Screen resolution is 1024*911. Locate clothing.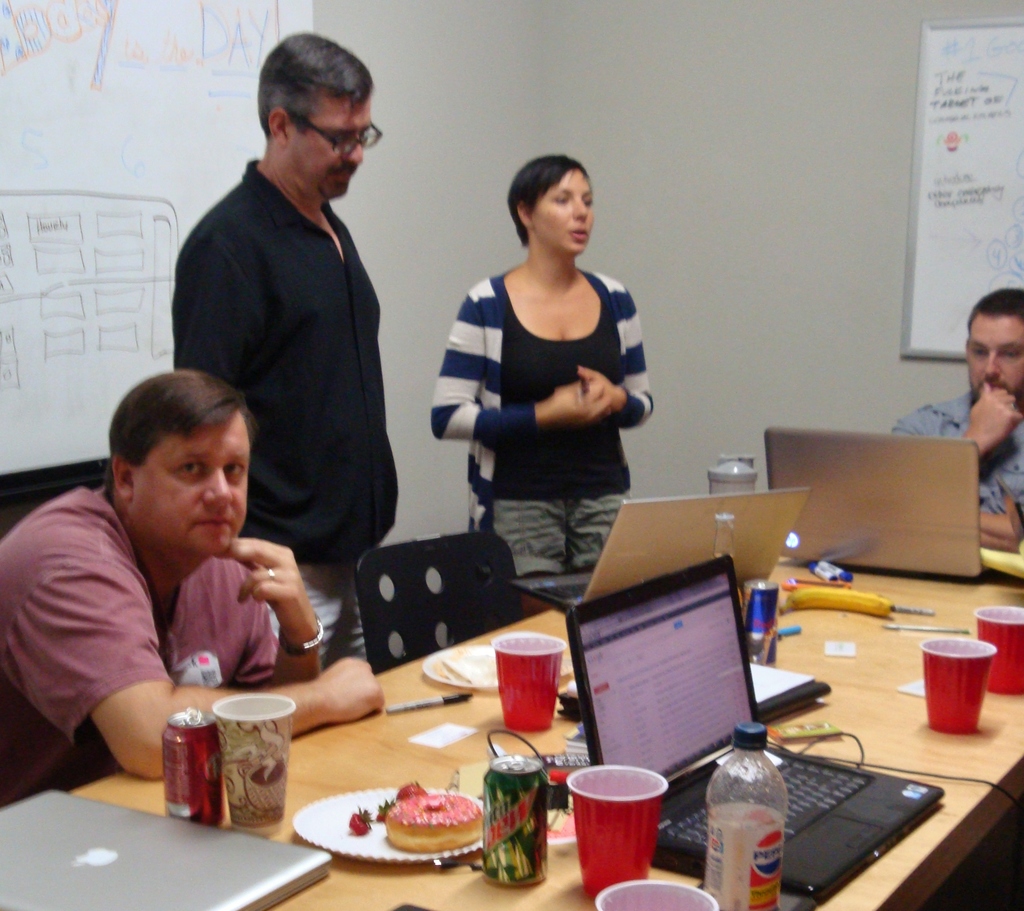
pyautogui.locateOnScreen(426, 264, 652, 583).
